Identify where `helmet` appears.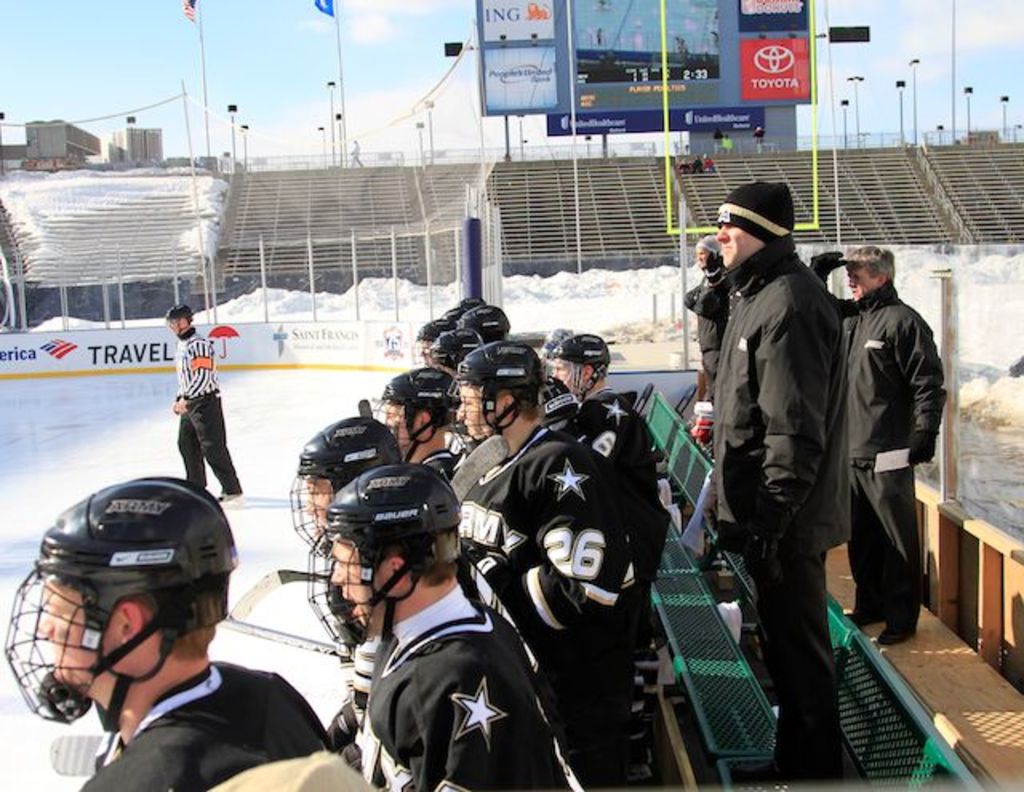
Appears at <box>422,326,482,370</box>.
